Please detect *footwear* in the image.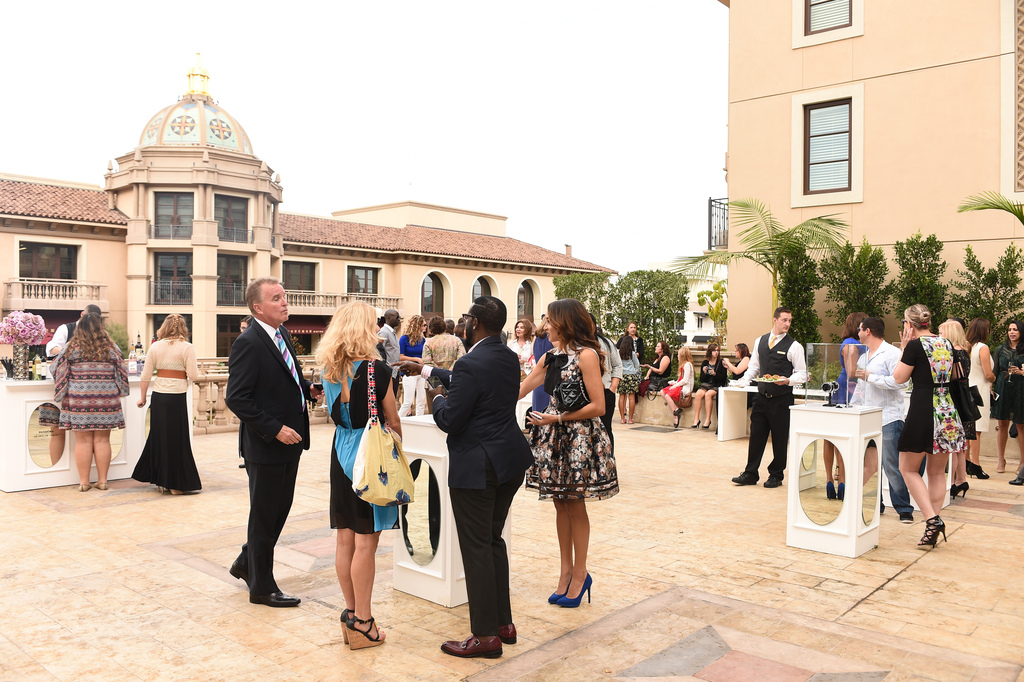
bbox=[230, 553, 253, 587].
